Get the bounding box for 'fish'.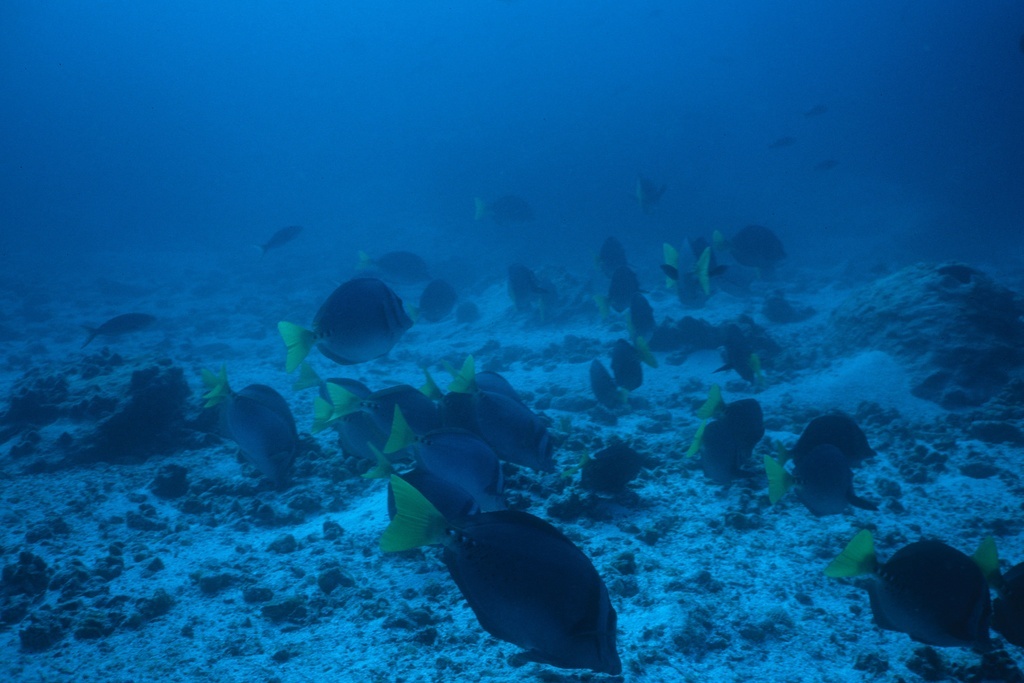
[x1=768, y1=135, x2=788, y2=155].
